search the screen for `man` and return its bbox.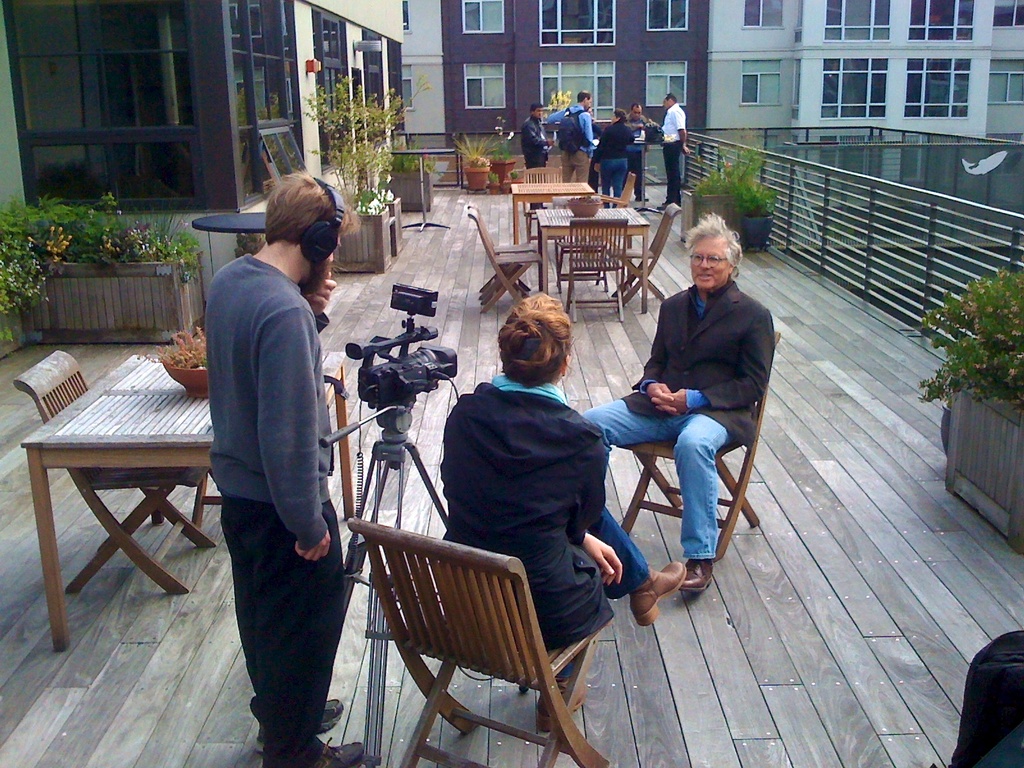
Found: 580, 208, 774, 594.
